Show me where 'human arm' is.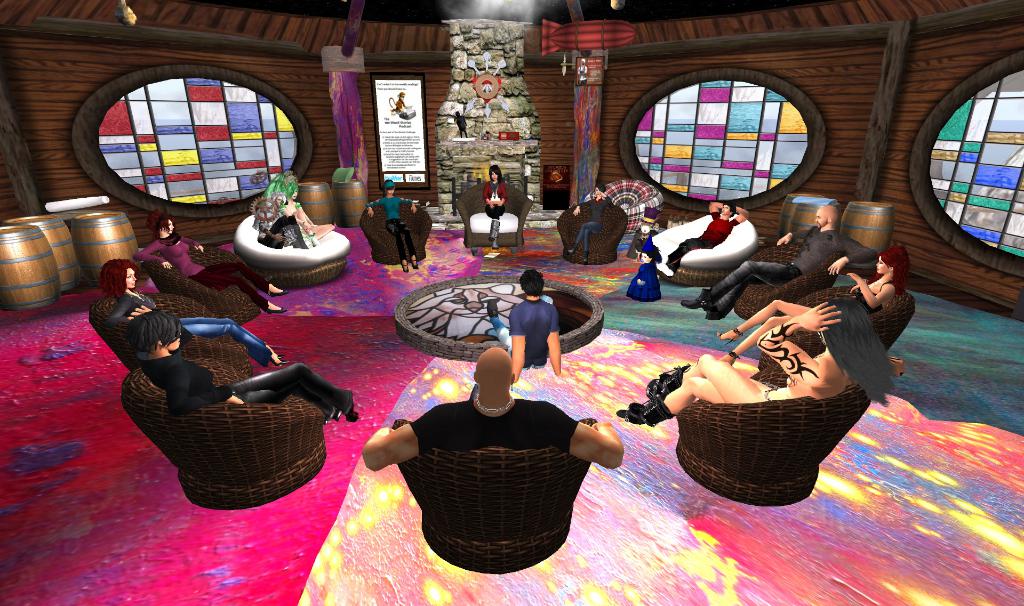
'human arm' is at 168 365 246 409.
